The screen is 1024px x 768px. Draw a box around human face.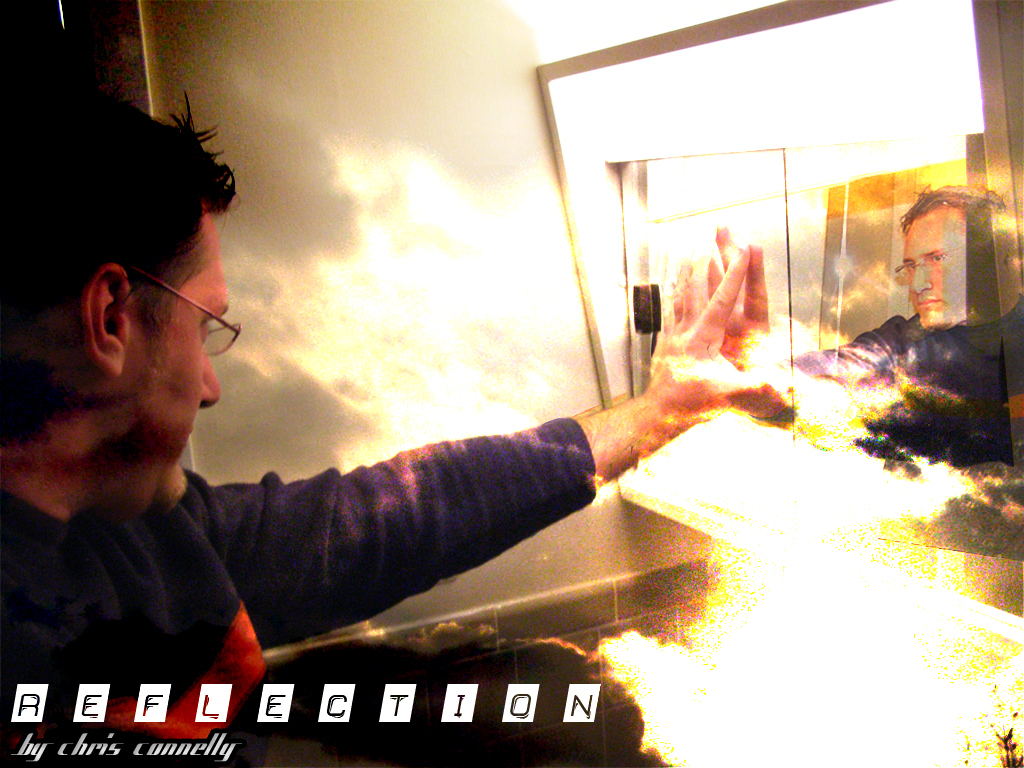
120, 210, 225, 513.
